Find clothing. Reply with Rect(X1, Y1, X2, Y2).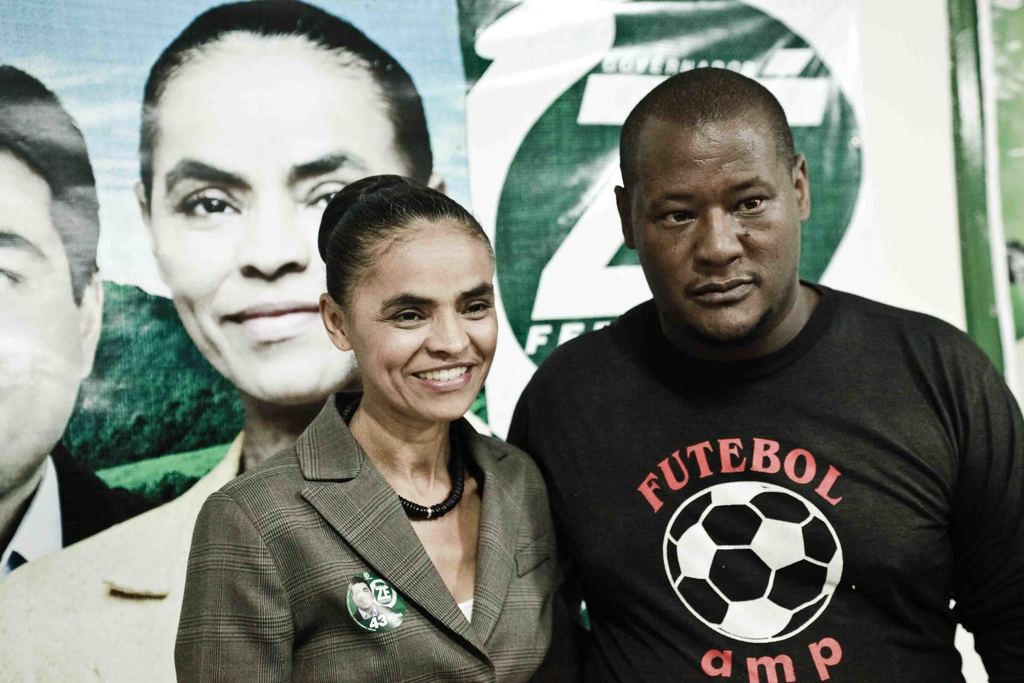
Rect(0, 444, 184, 586).
